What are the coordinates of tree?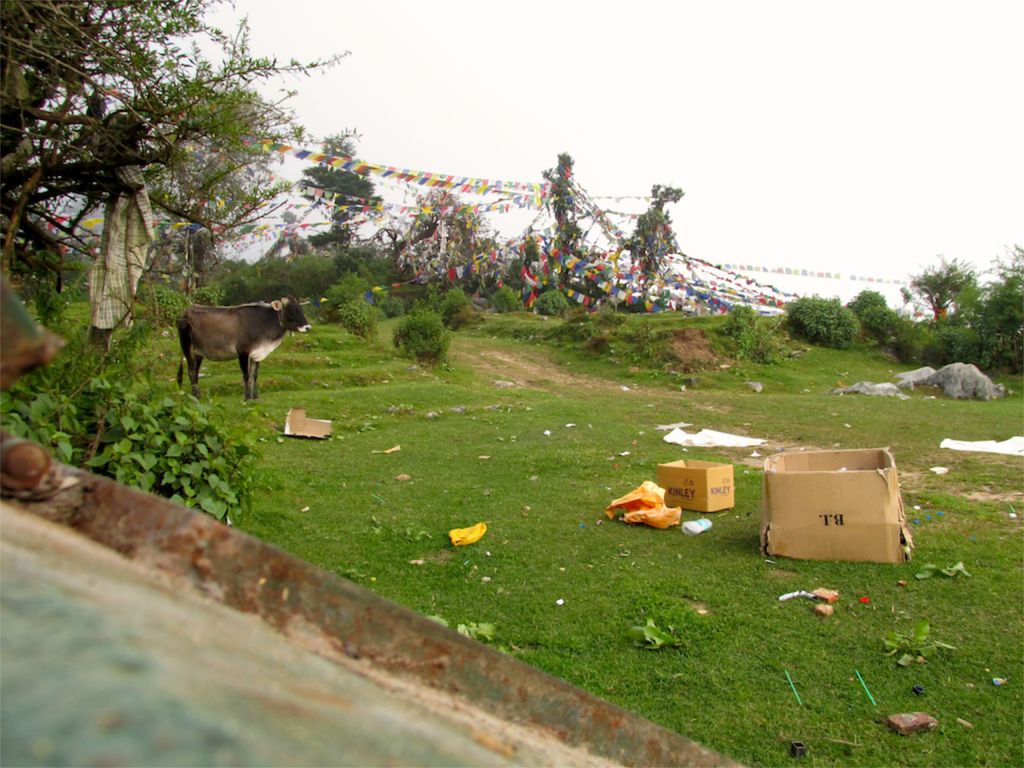
386/182/499/301.
